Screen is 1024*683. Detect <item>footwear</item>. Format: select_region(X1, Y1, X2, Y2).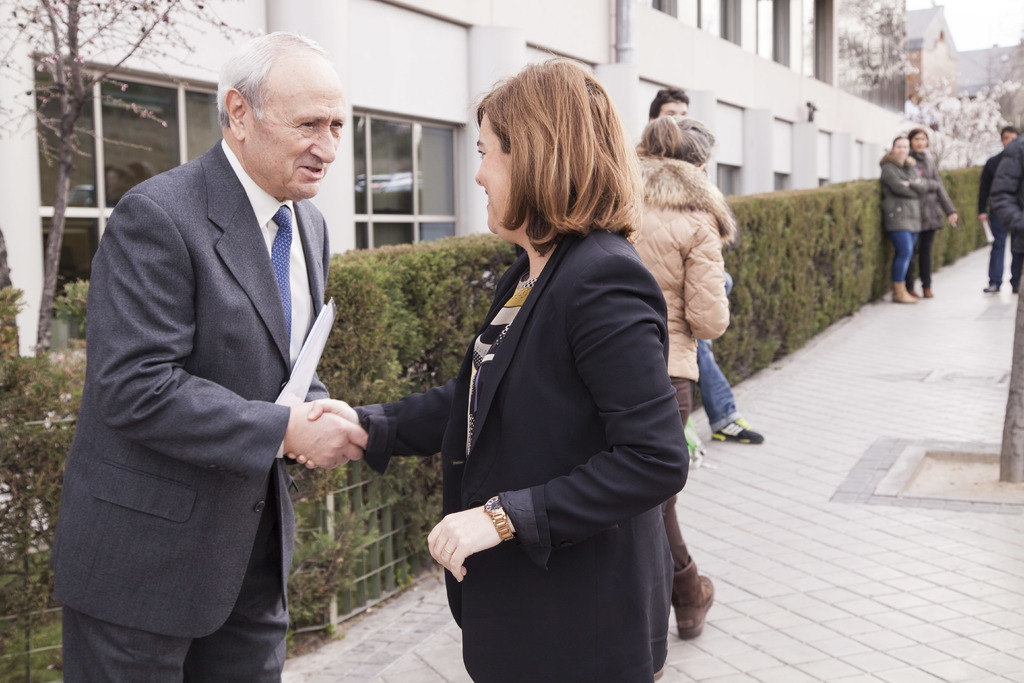
select_region(887, 282, 913, 304).
